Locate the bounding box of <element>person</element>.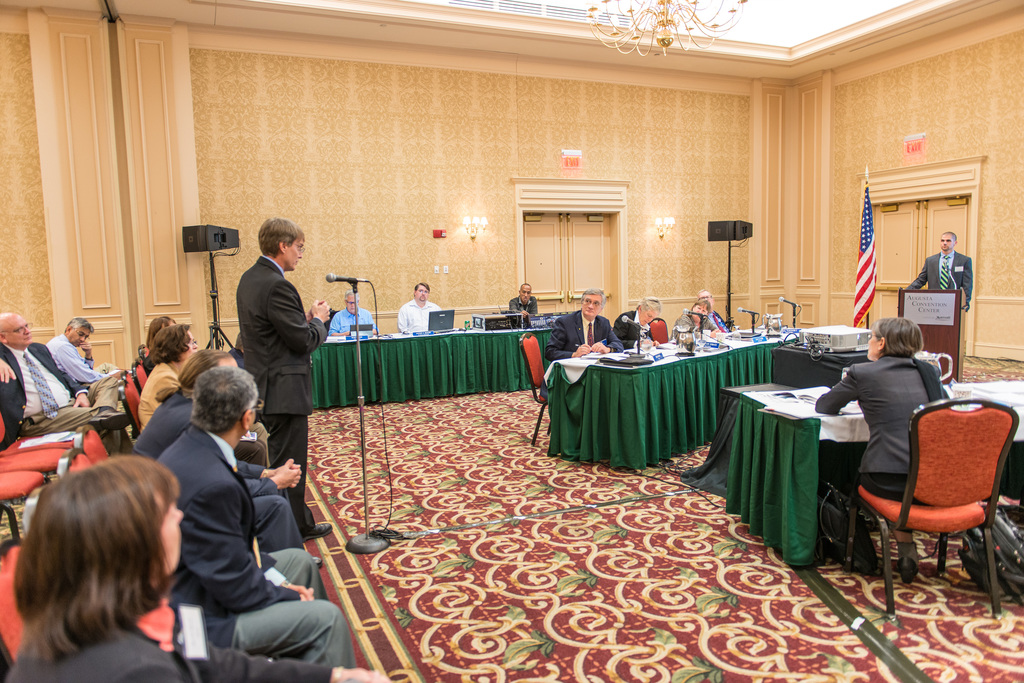
Bounding box: bbox(813, 317, 954, 578).
